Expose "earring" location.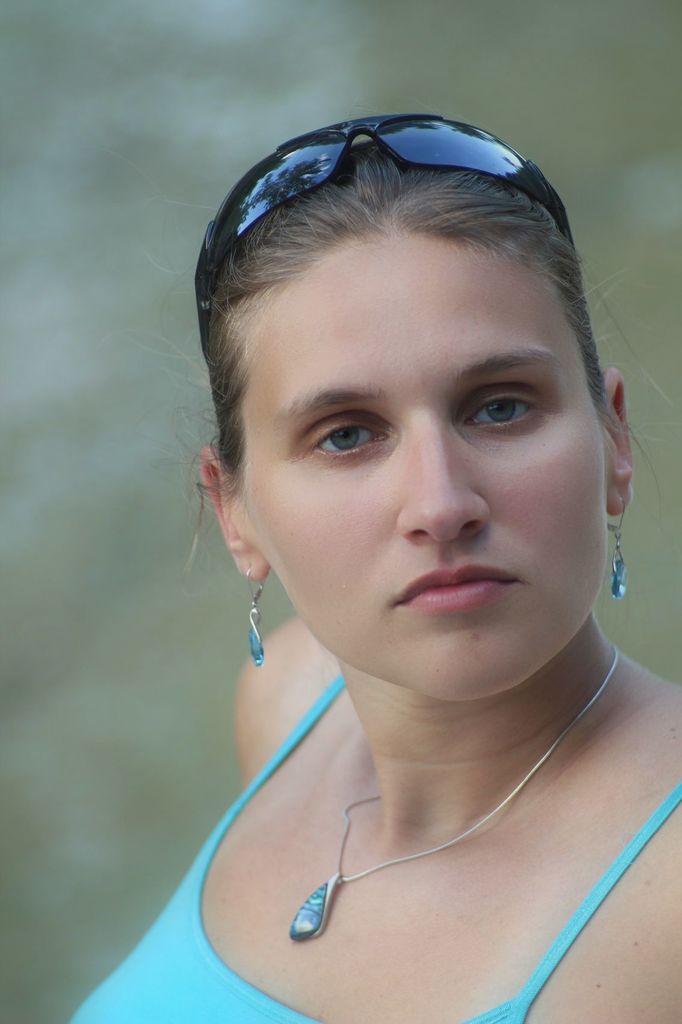
Exposed at detection(596, 483, 629, 600).
